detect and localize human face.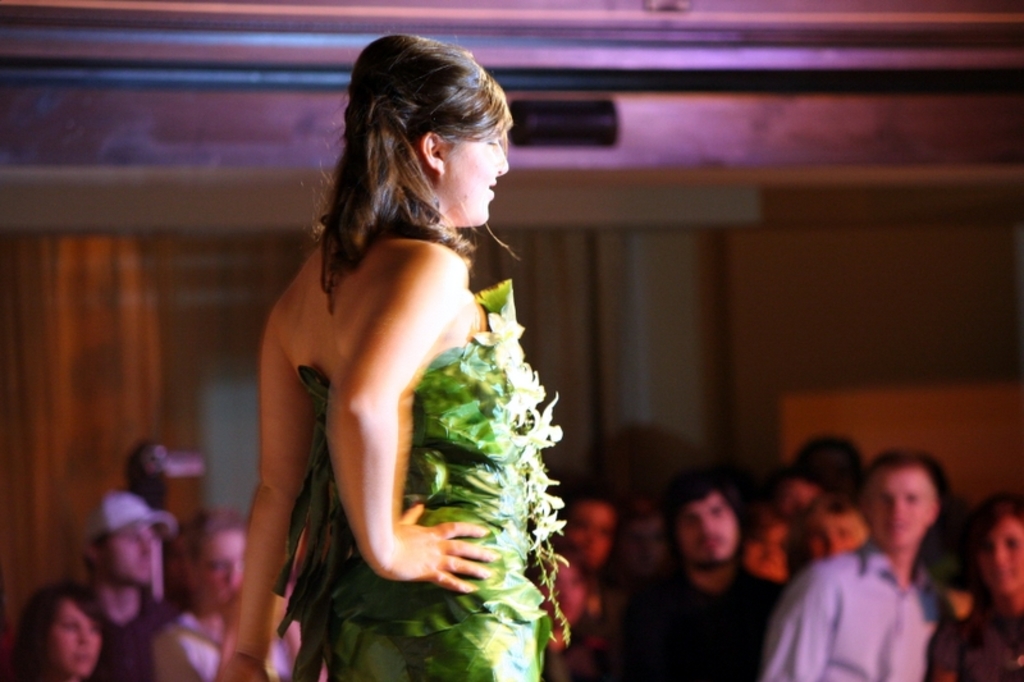
Localized at crop(200, 527, 244, 613).
